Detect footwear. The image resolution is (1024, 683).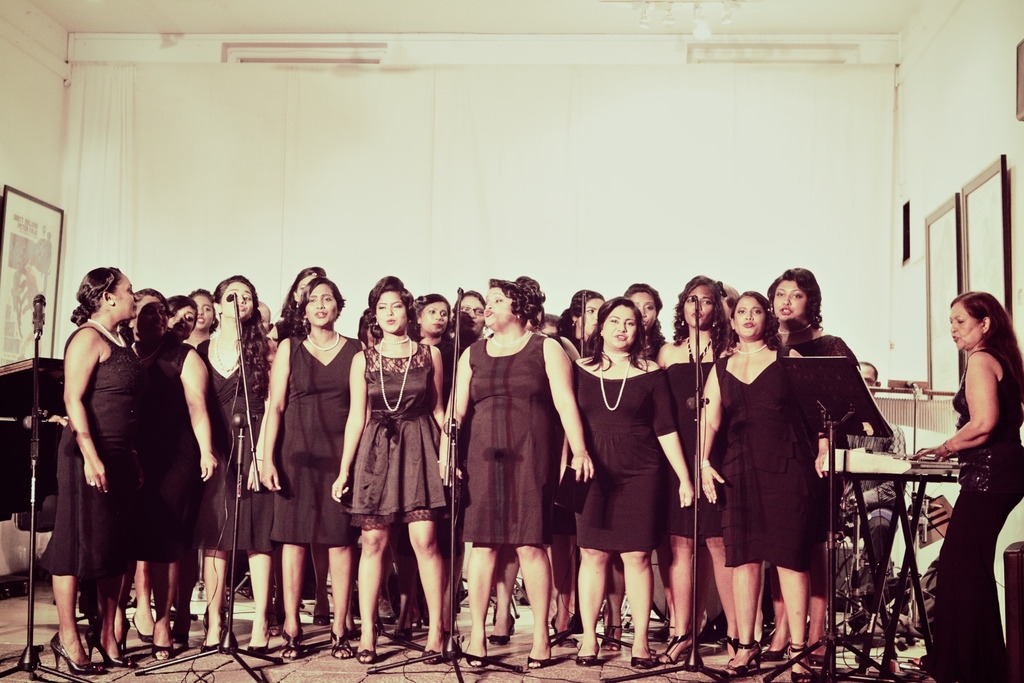
<region>601, 621, 622, 654</region>.
